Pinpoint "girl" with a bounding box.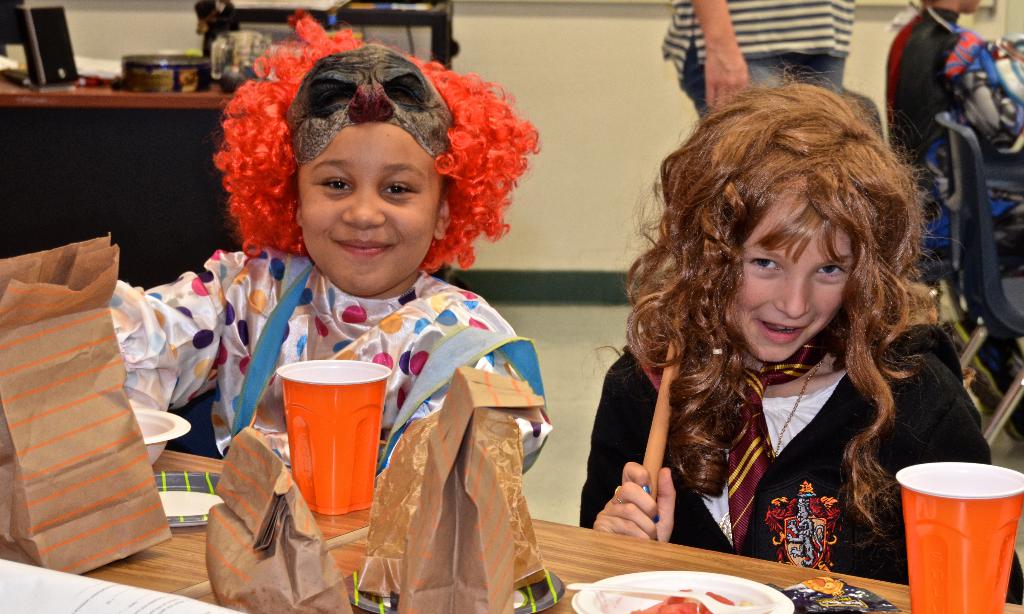
region(111, 5, 556, 489).
